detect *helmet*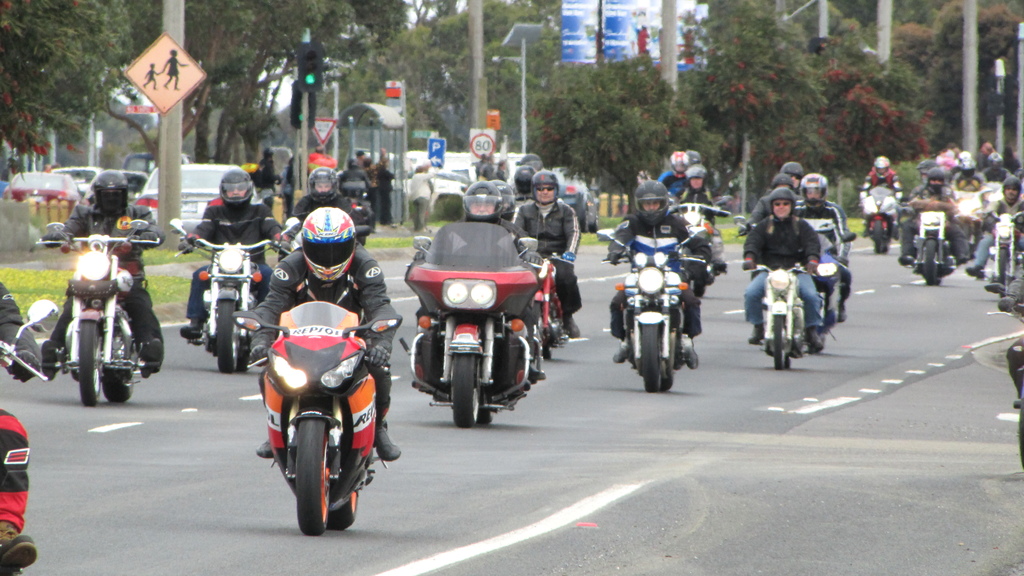
{"x1": 960, "y1": 155, "x2": 975, "y2": 181}
